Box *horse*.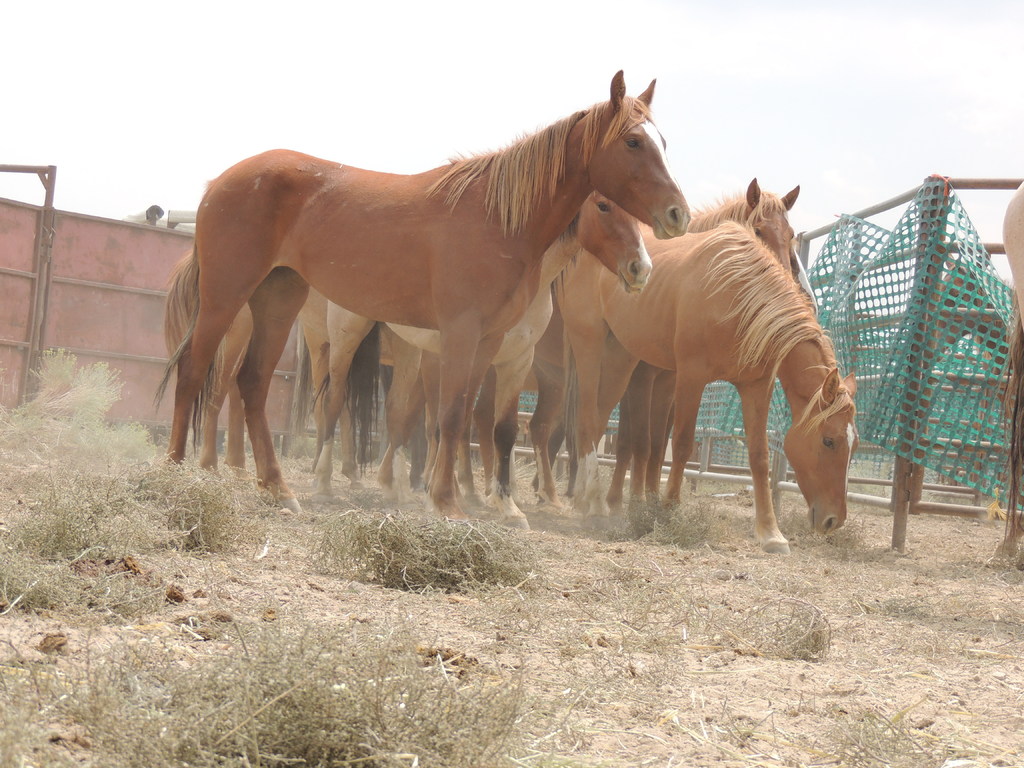
{"left": 166, "top": 65, "right": 693, "bottom": 522}.
